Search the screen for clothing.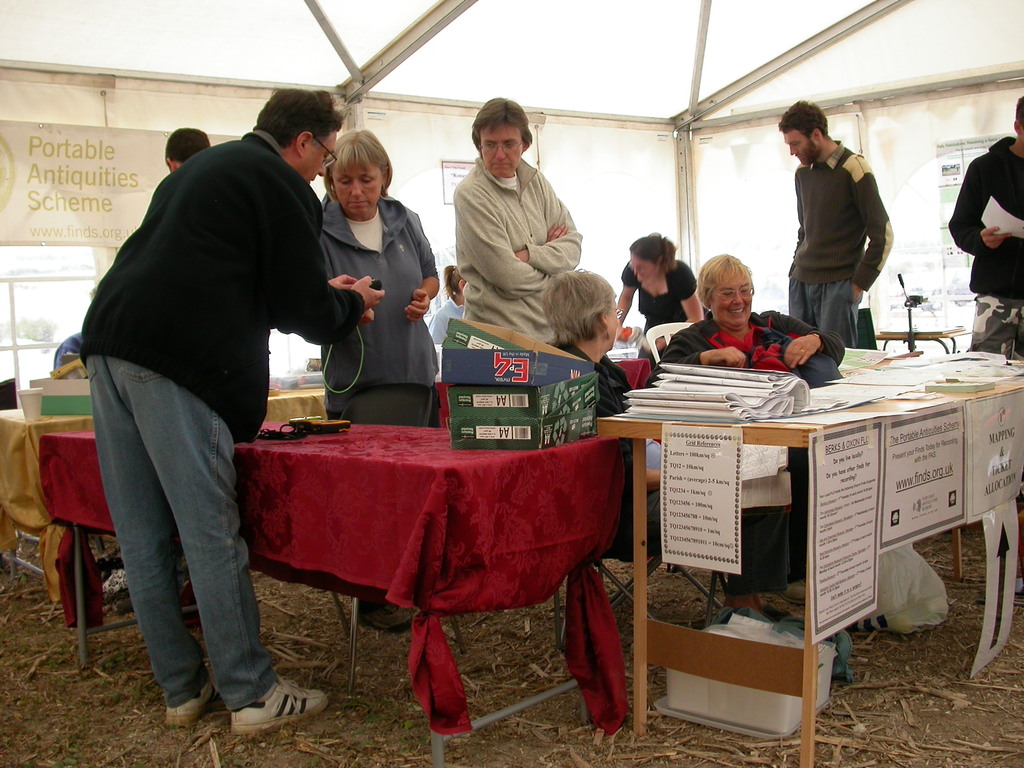
Found at Rect(644, 307, 841, 584).
